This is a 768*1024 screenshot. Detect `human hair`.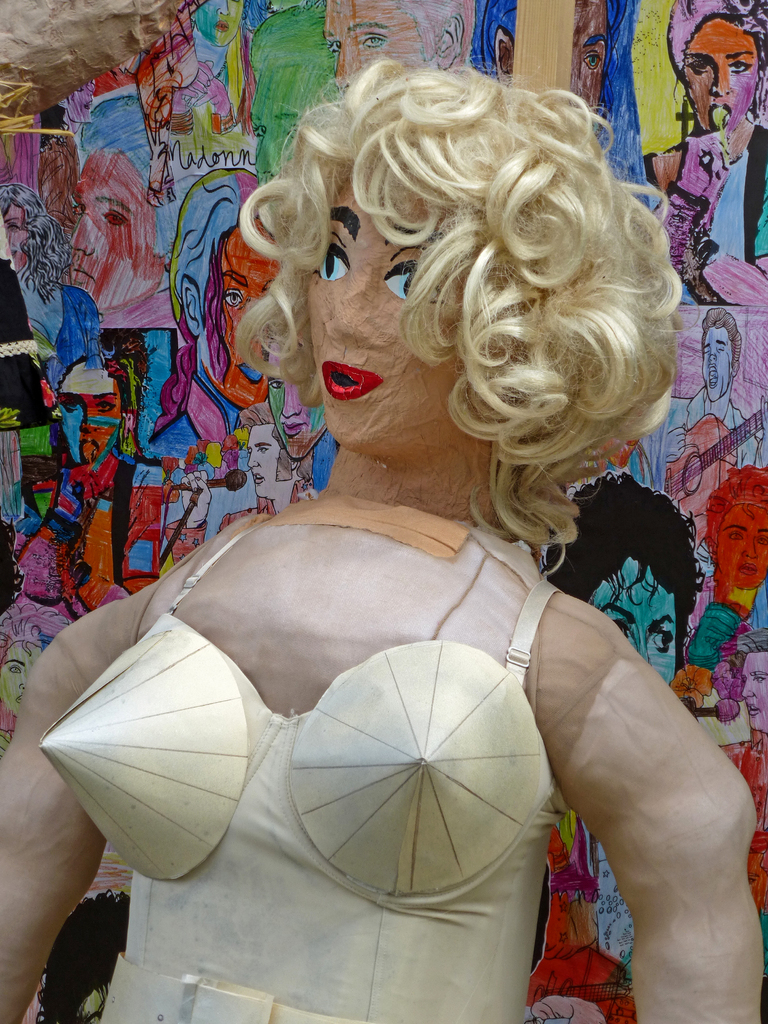
<box>54,351,134,419</box>.
